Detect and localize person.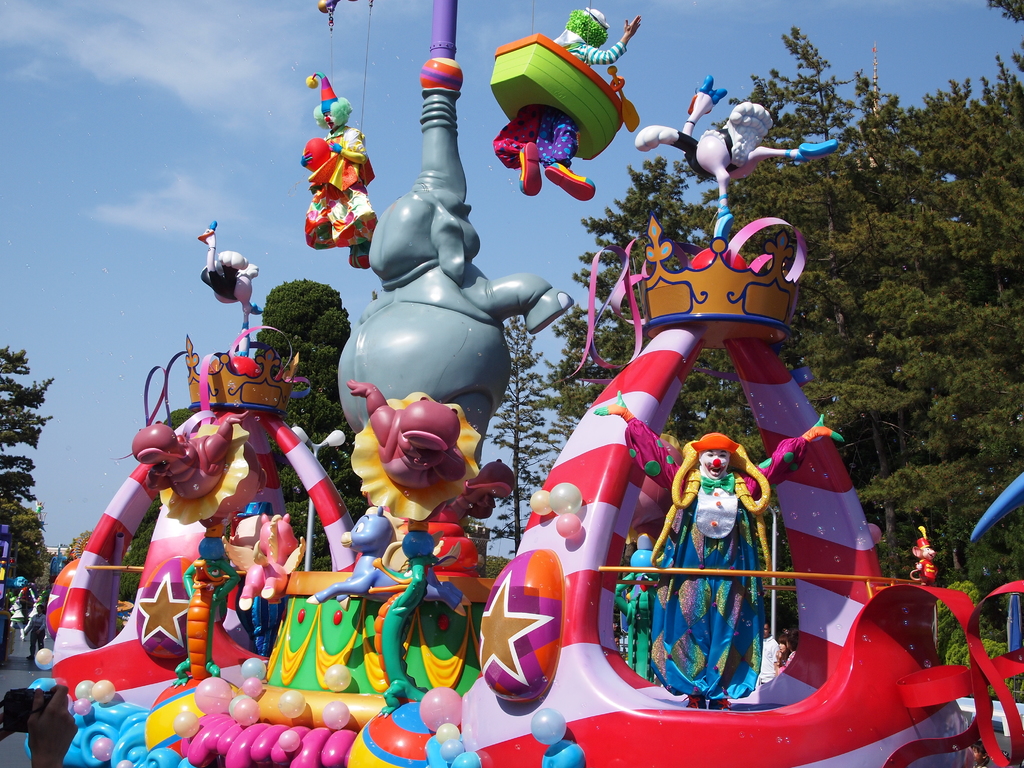
Localized at <box>300,111,374,270</box>.
